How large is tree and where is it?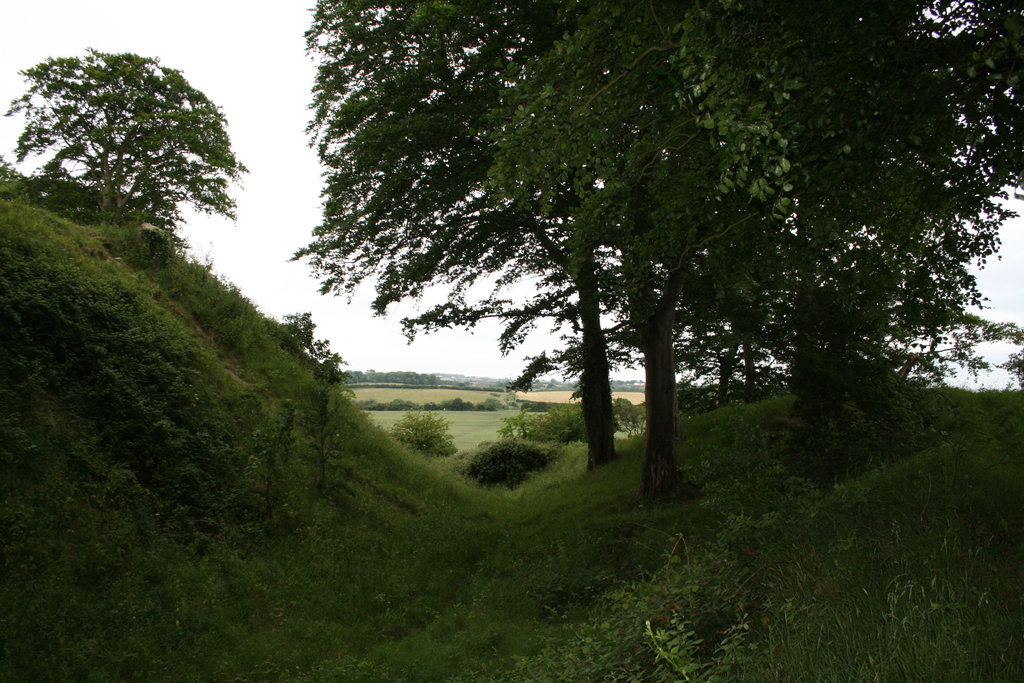
Bounding box: left=390, top=413, right=462, bottom=454.
